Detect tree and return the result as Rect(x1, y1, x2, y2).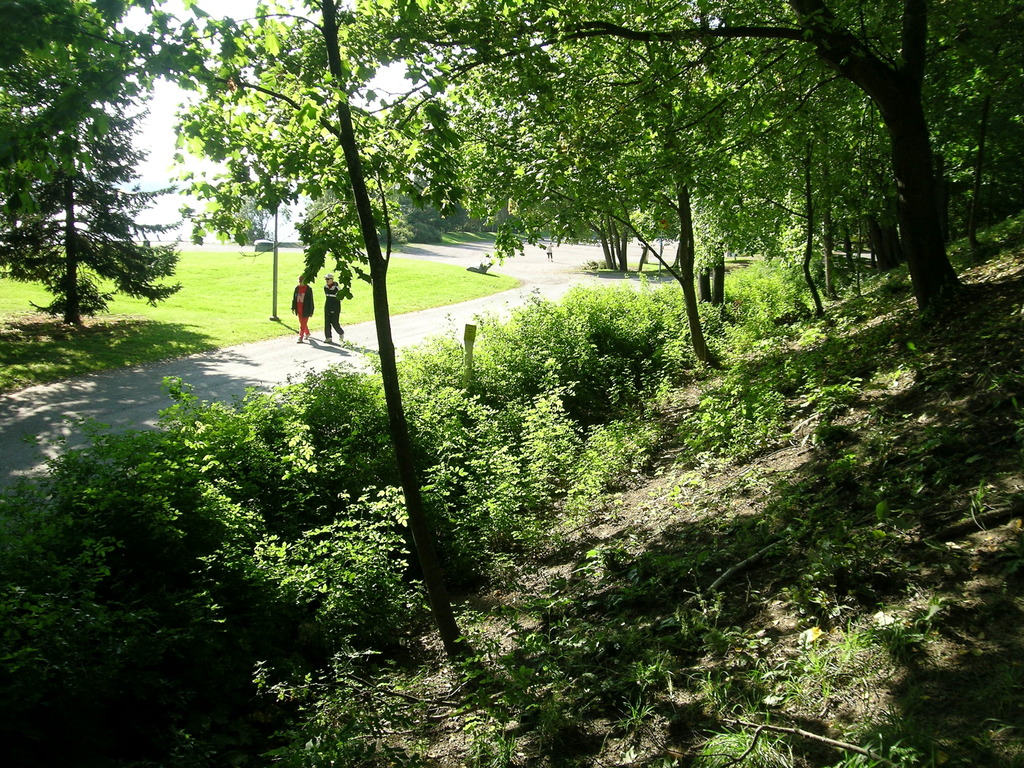
Rect(0, 0, 182, 333).
